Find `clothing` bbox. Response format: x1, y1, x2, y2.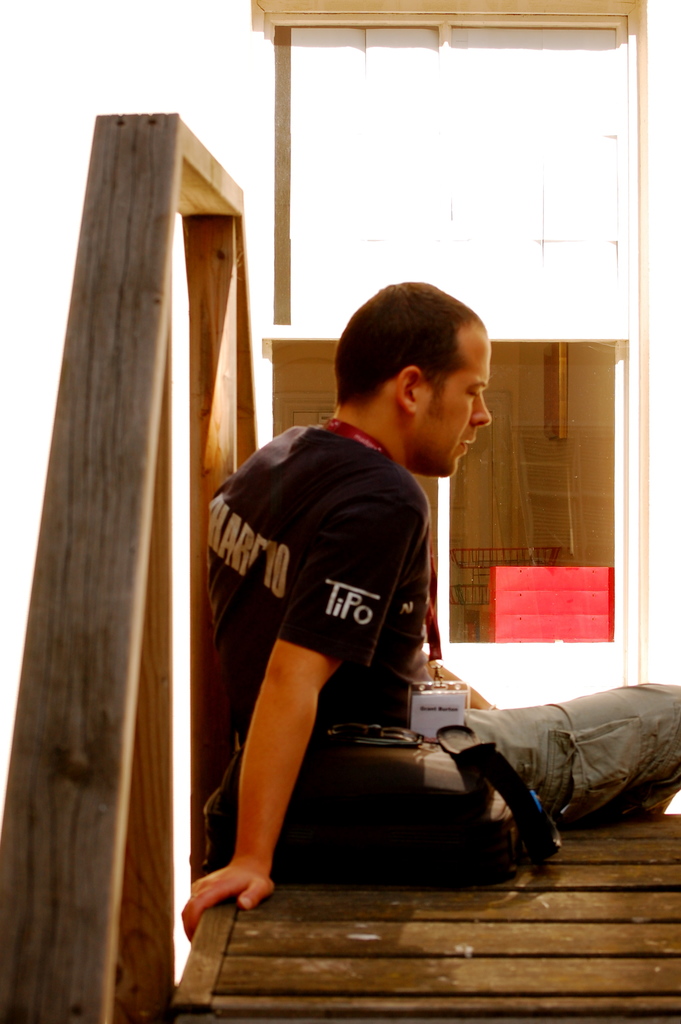
204, 421, 680, 895.
